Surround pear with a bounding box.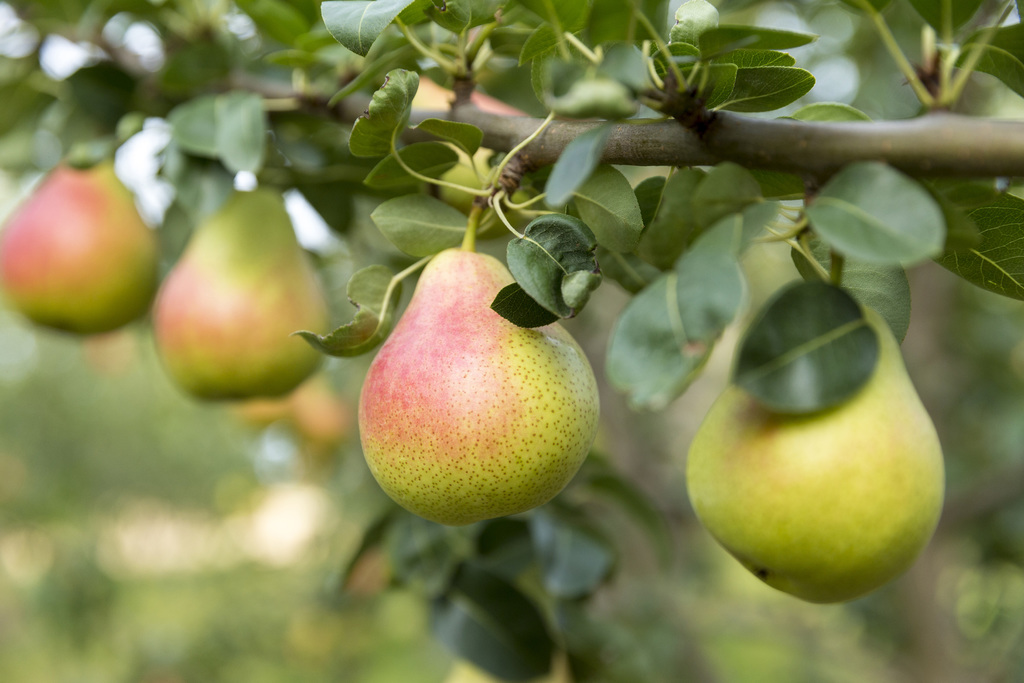
rect(358, 247, 600, 527).
